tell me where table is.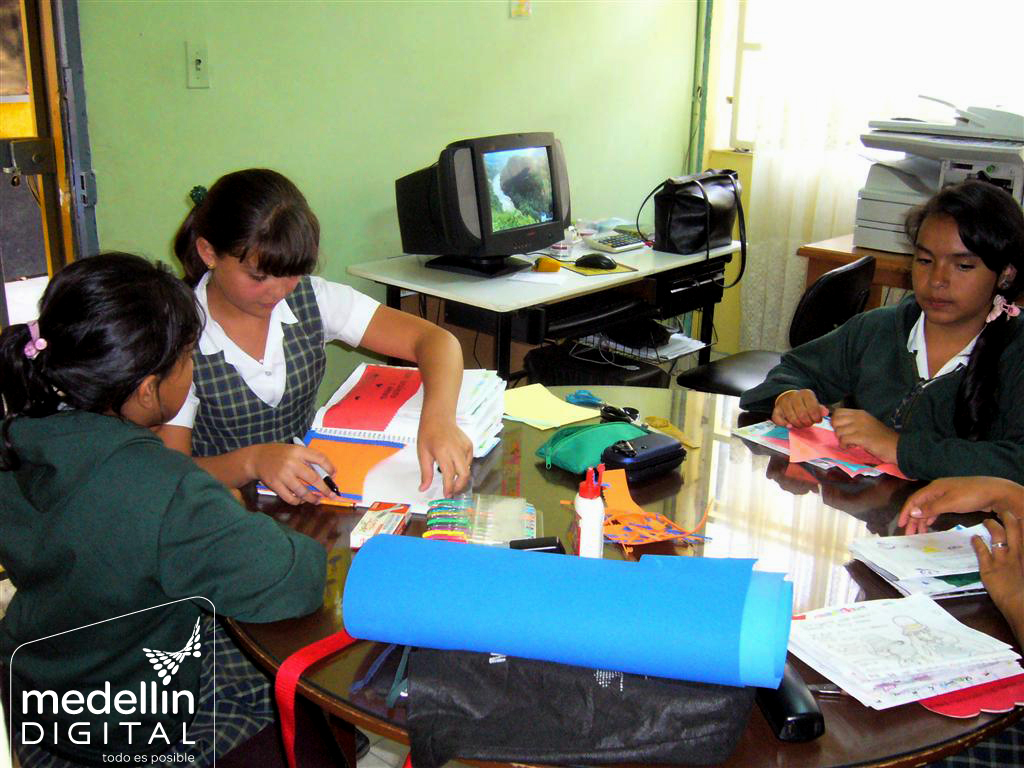
table is at {"x1": 217, "y1": 385, "x2": 1023, "y2": 767}.
